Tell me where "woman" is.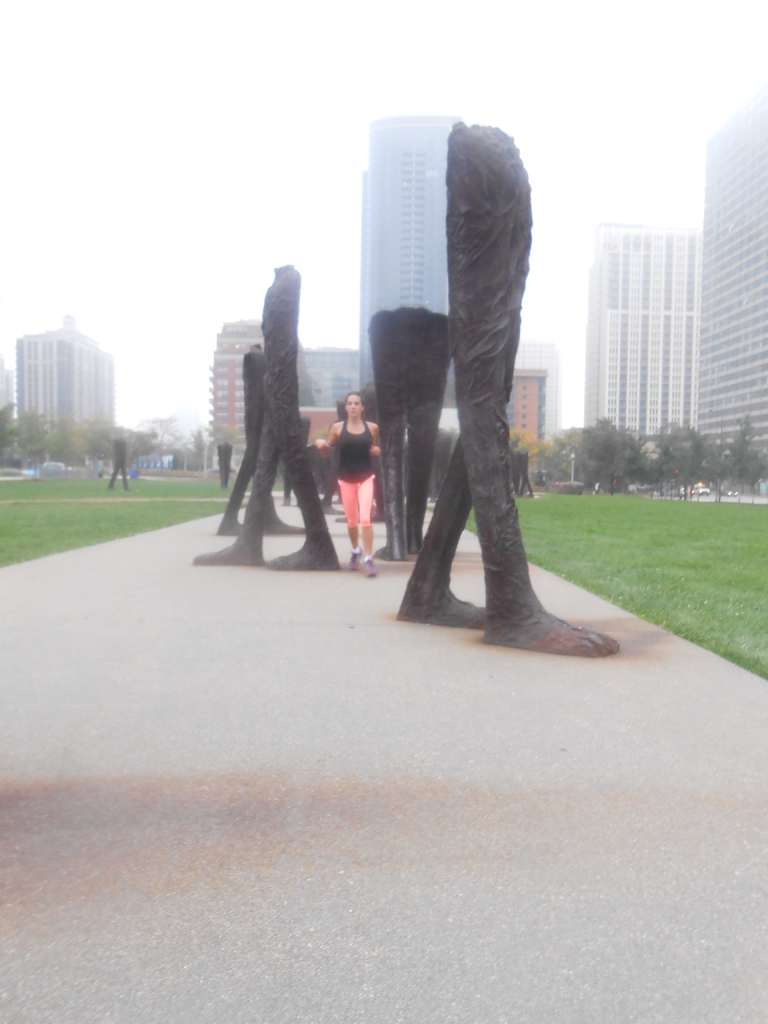
"woman" is at <bbox>324, 376, 388, 543</bbox>.
